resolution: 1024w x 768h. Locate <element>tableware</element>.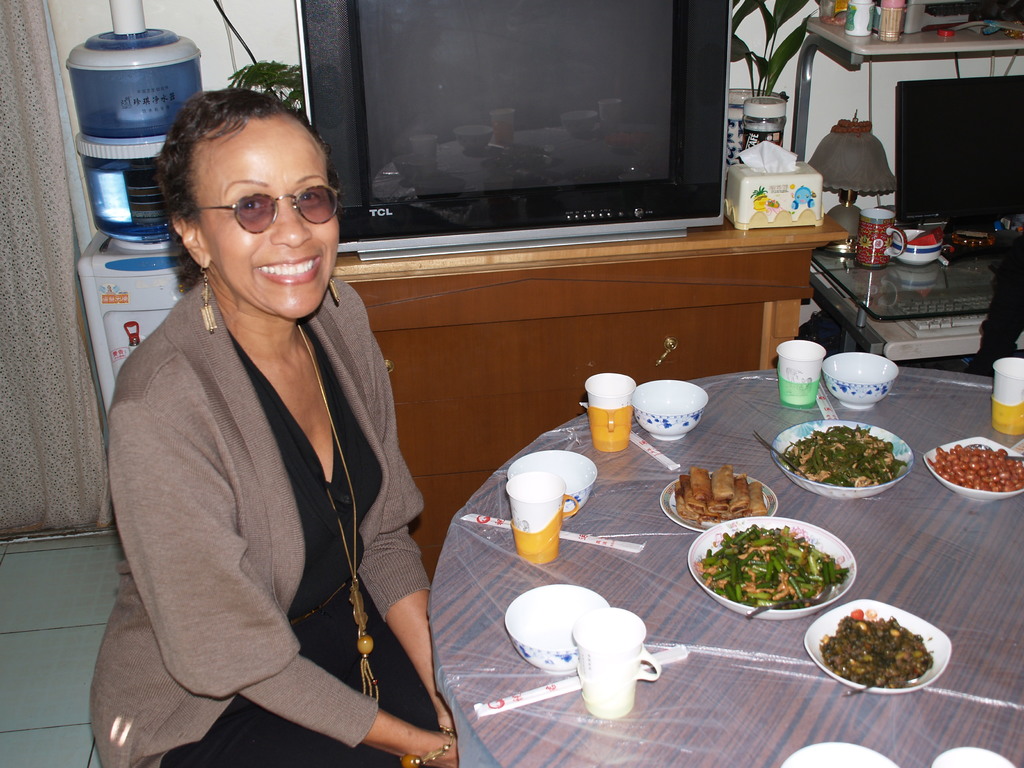
bbox=[502, 583, 604, 676].
